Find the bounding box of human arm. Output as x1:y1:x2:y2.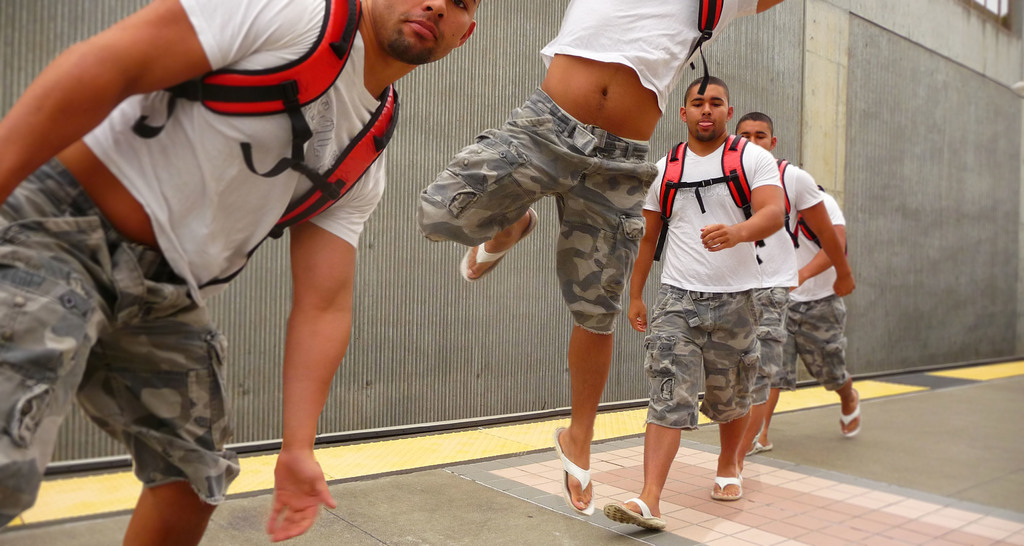
698:139:789:252.
